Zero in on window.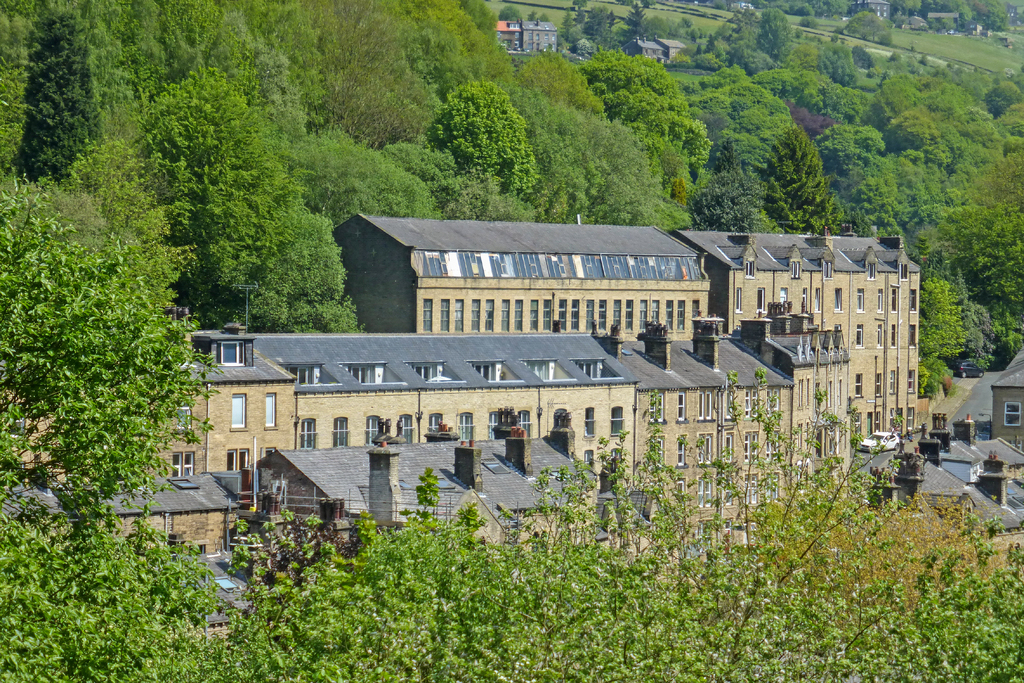
Zeroed in: x1=521, y1=358, x2=554, y2=383.
